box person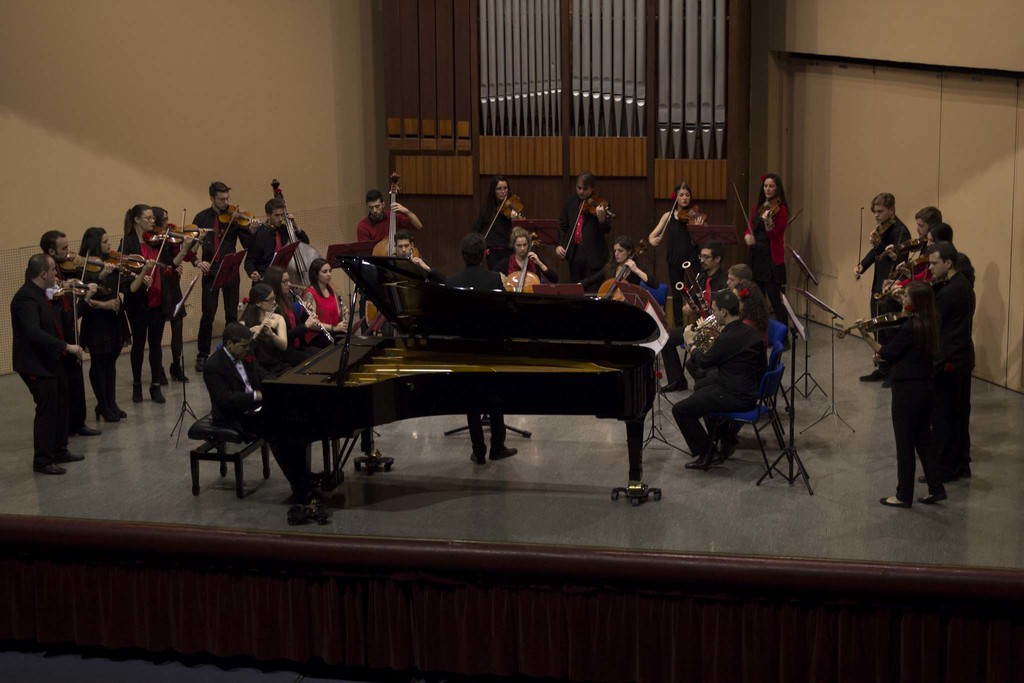
x1=74 y1=226 x2=127 y2=427
